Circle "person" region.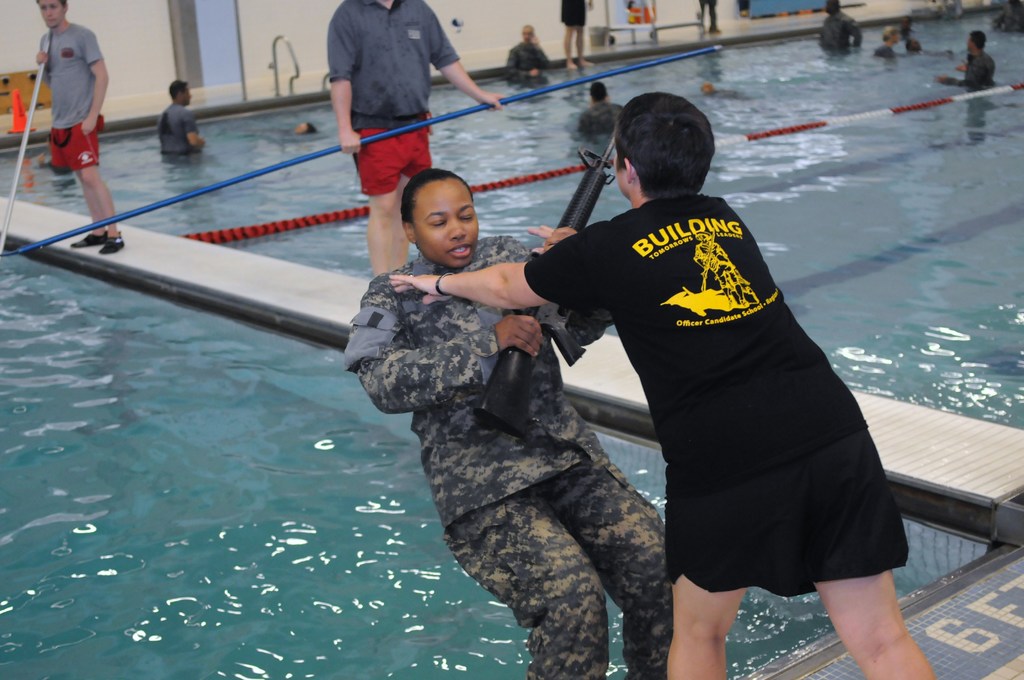
Region: box=[509, 25, 554, 83].
